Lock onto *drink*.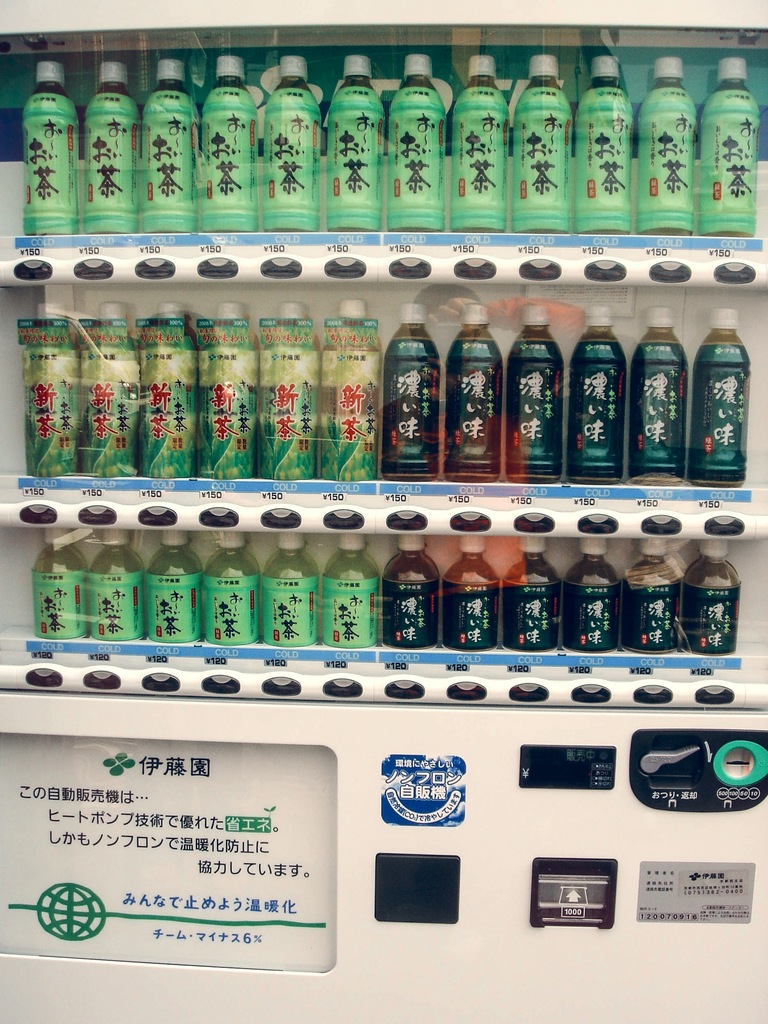
Locked: bbox=(577, 57, 637, 237).
